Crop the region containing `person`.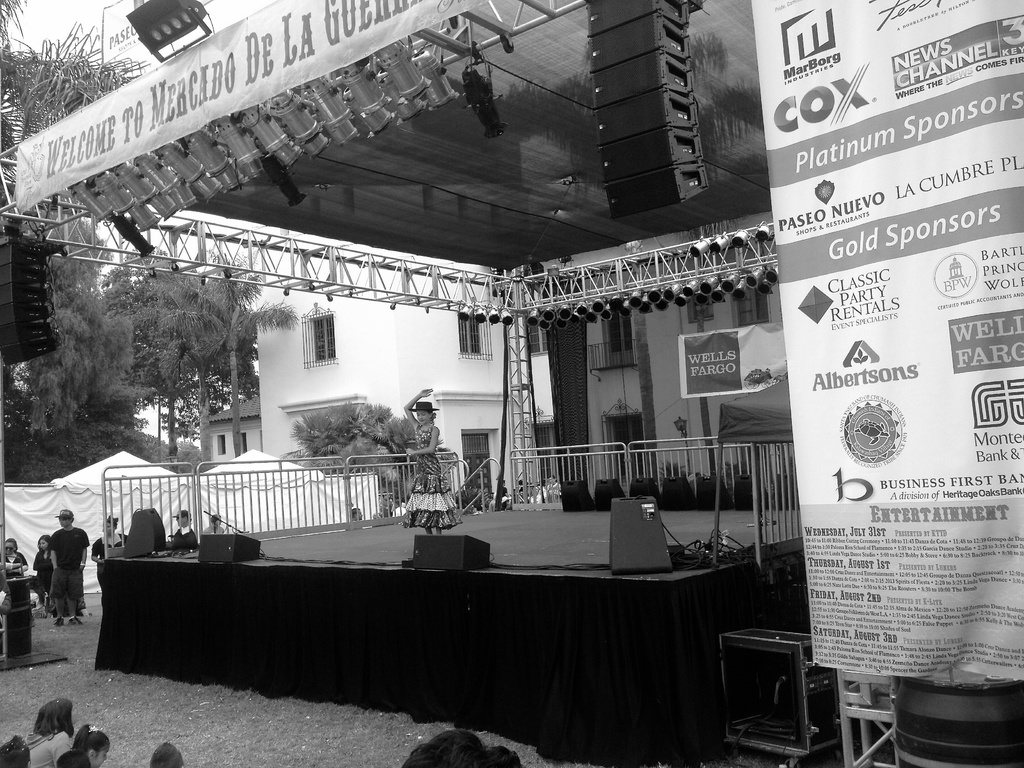
Crop region: {"x1": 49, "y1": 506, "x2": 86, "y2": 629}.
